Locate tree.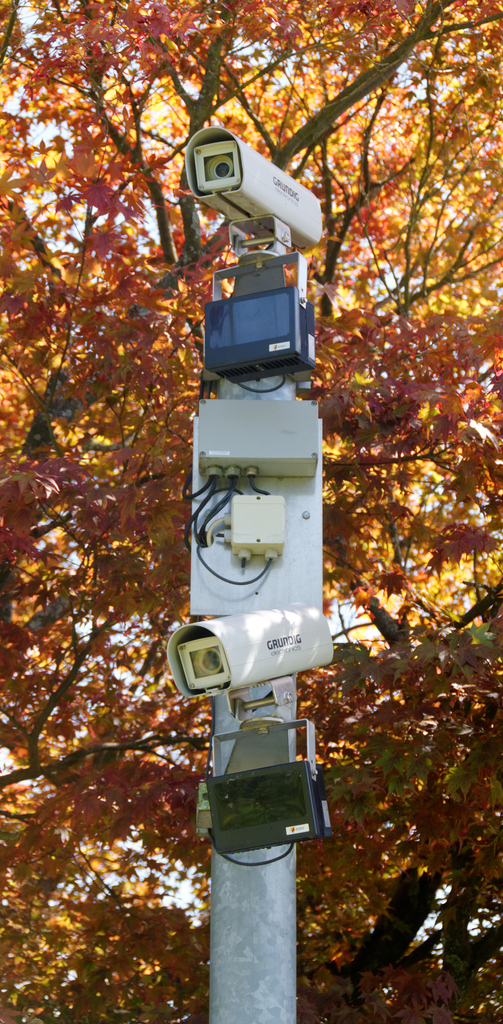
Bounding box: 0/0/502/1023.
